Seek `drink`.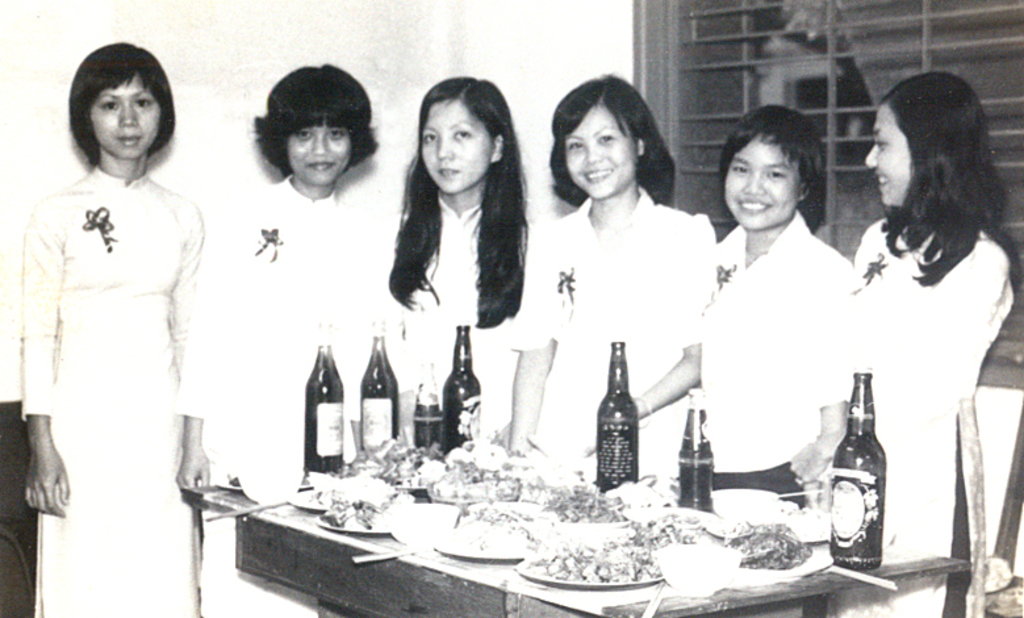
x1=832 y1=392 x2=896 y2=580.
